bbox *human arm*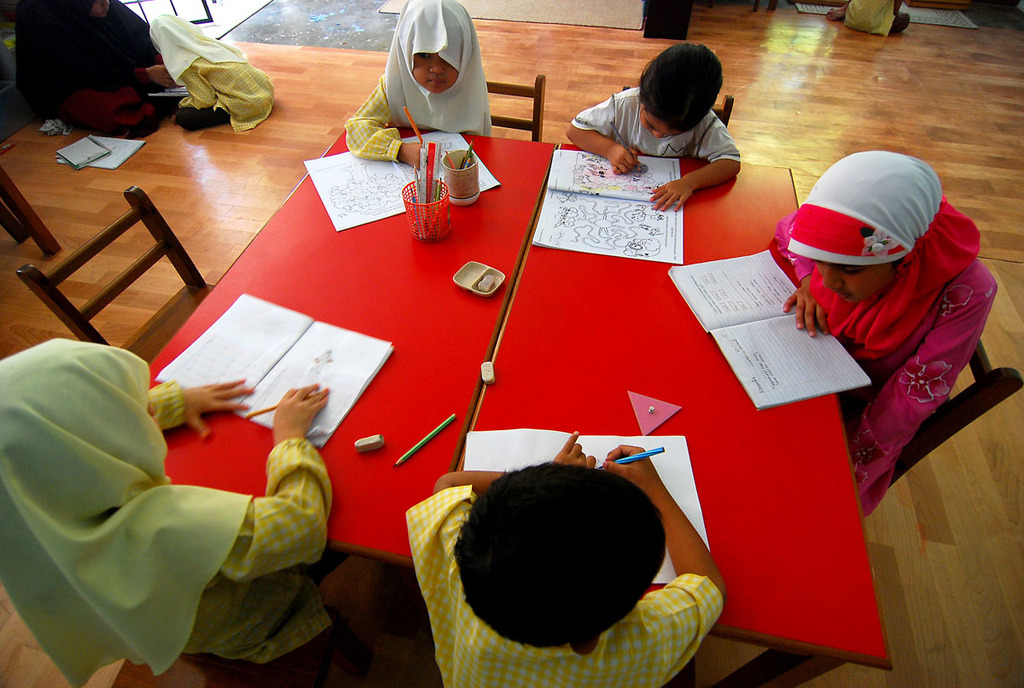
<bbox>338, 75, 438, 176</bbox>
